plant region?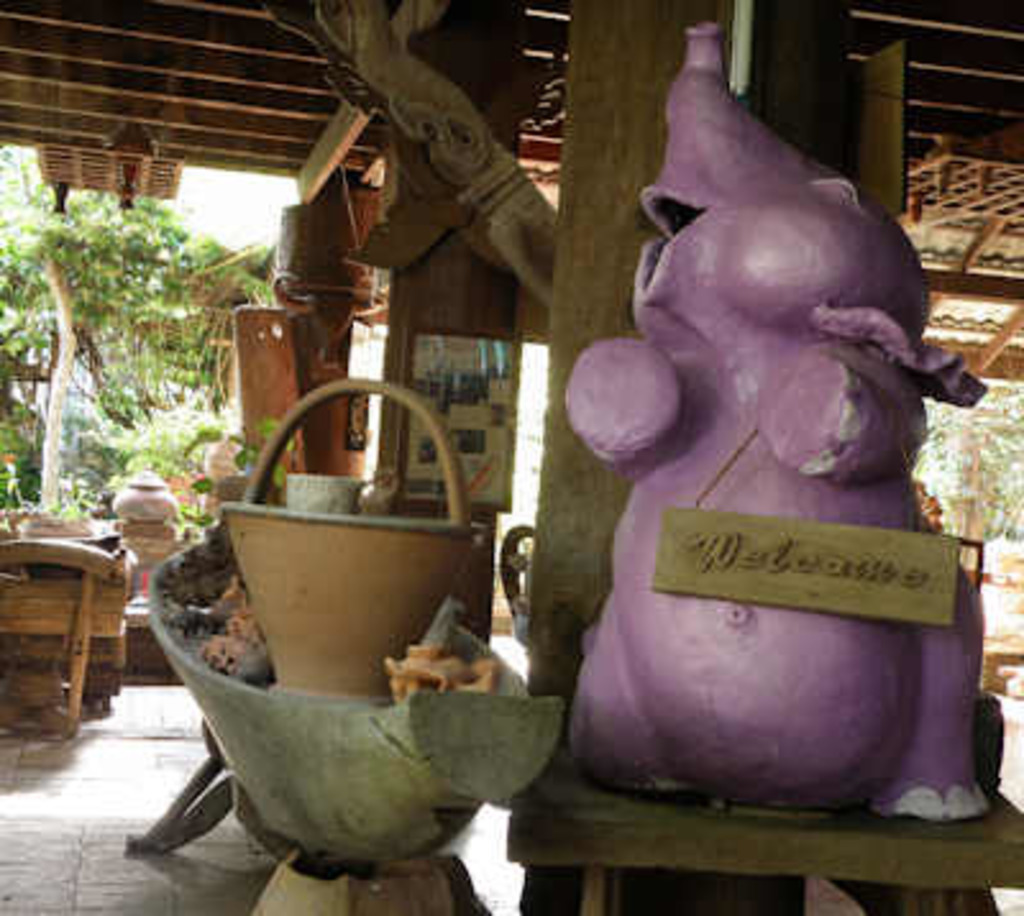
Rect(123, 409, 289, 545)
